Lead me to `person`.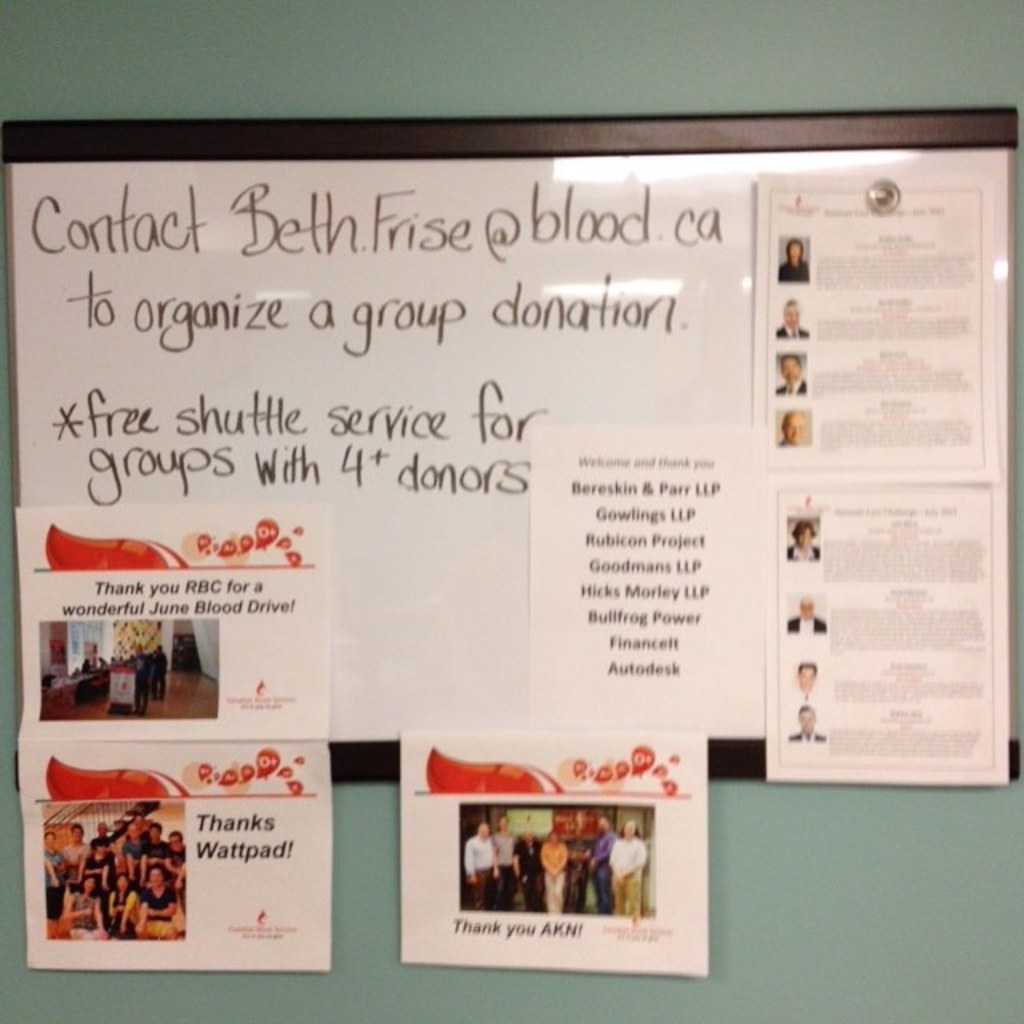
Lead to crop(459, 822, 501, 910).
